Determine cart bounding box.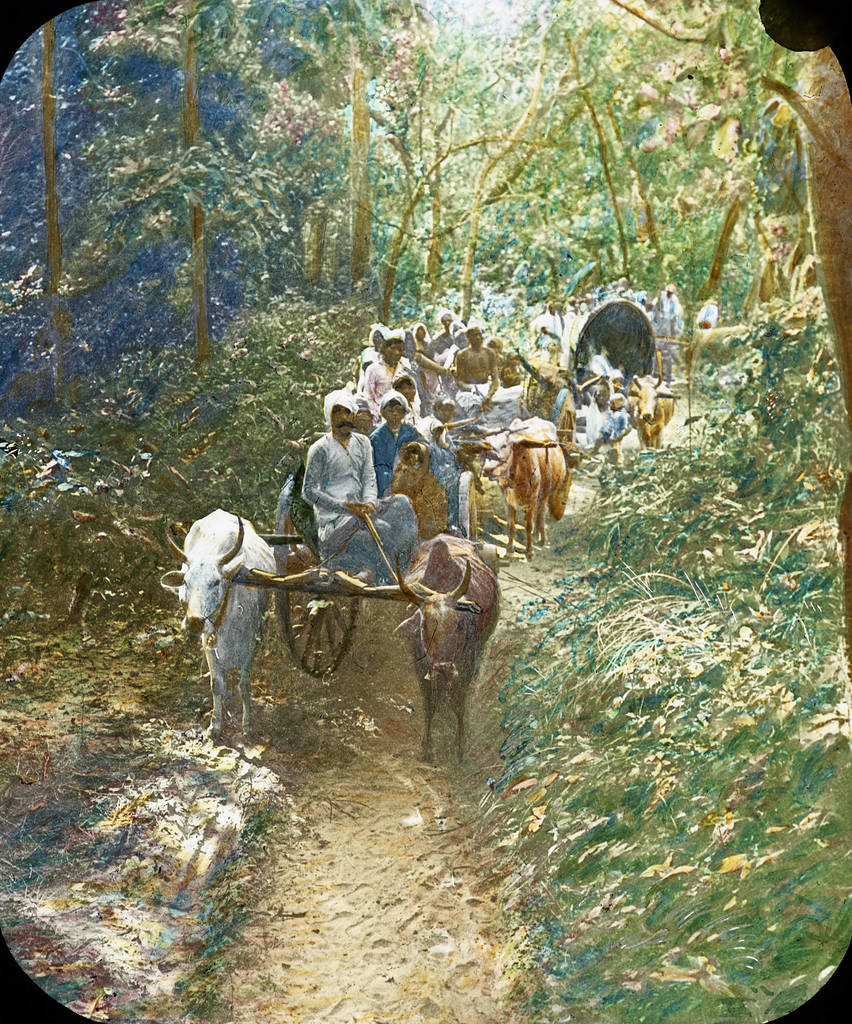
Determined: 182,421,497,772.
